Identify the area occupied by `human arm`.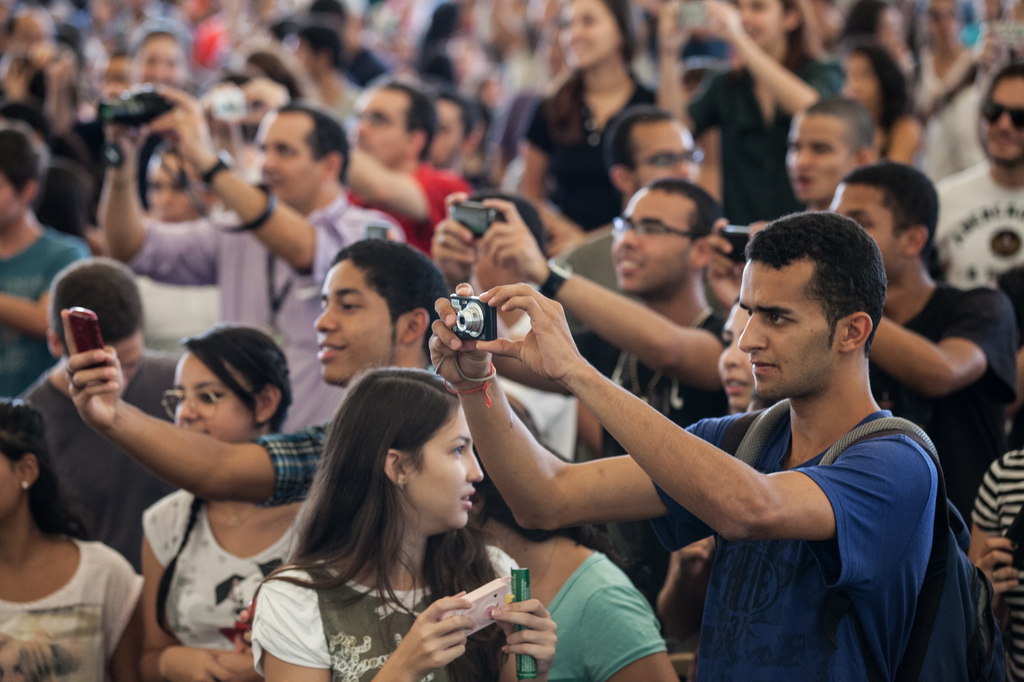
Area: bbox(491, 550, 557, 681).
